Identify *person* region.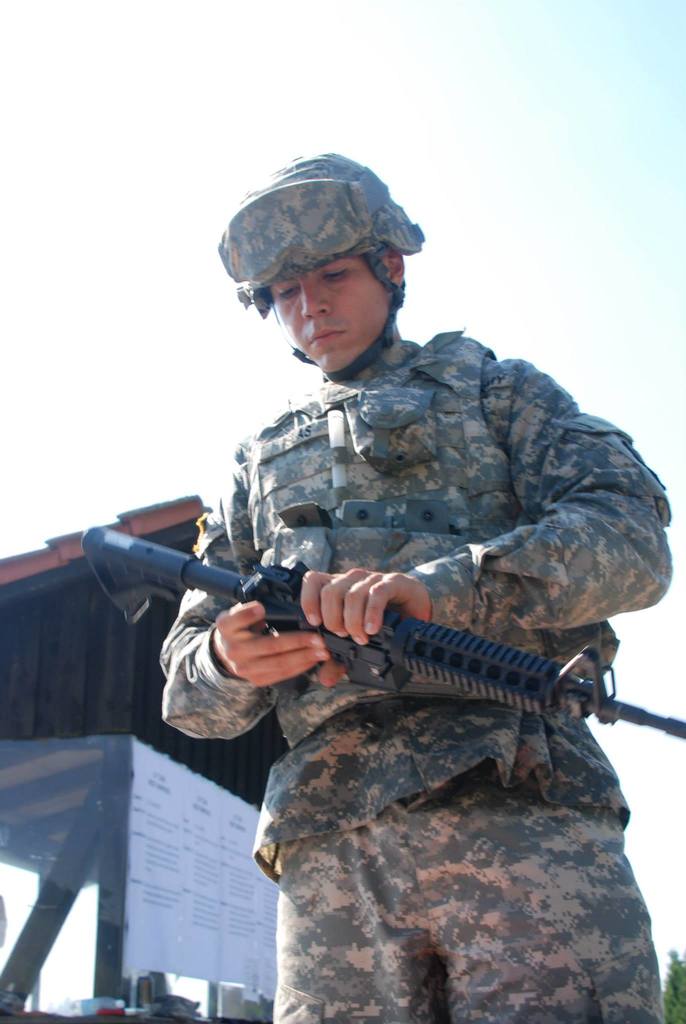
Region: <bbox>125, 246, 659, 1023</bbox>.
